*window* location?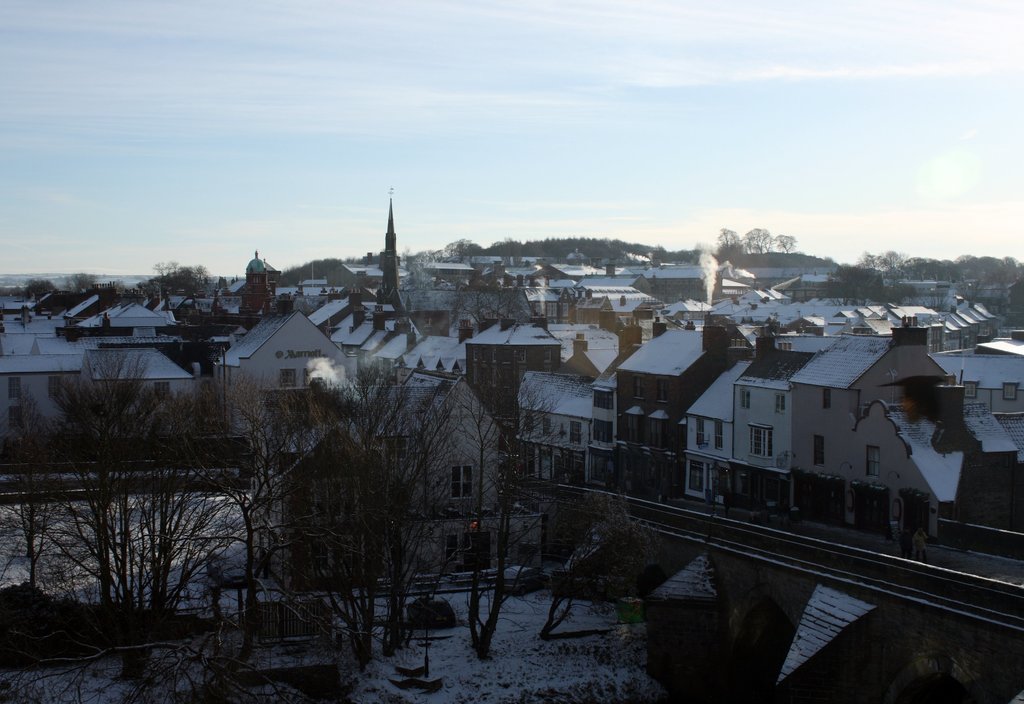
x1=963, y1=382, x2=974, y2=397
